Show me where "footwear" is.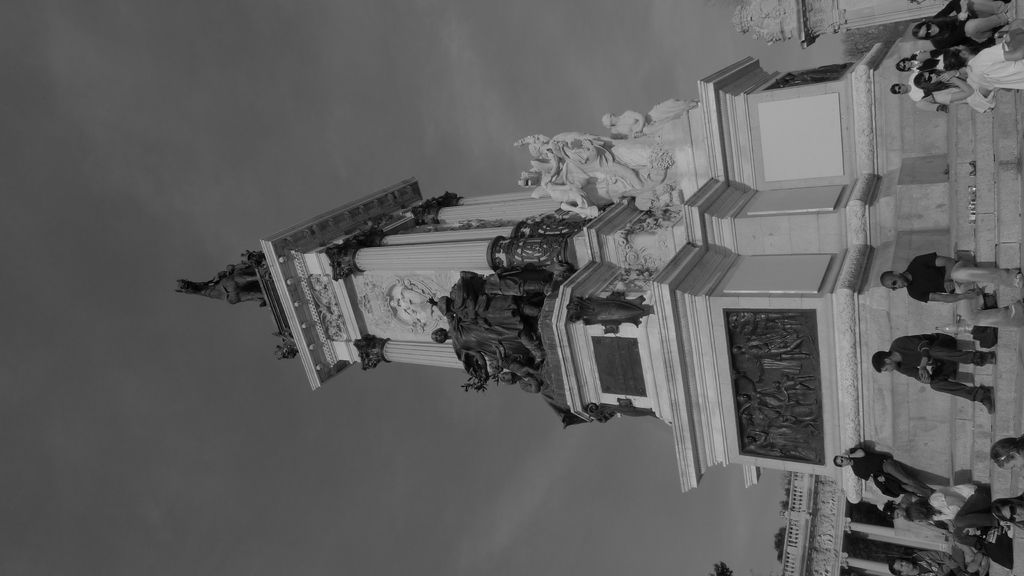
"footwear" is at (981, 385, 996, 415).
